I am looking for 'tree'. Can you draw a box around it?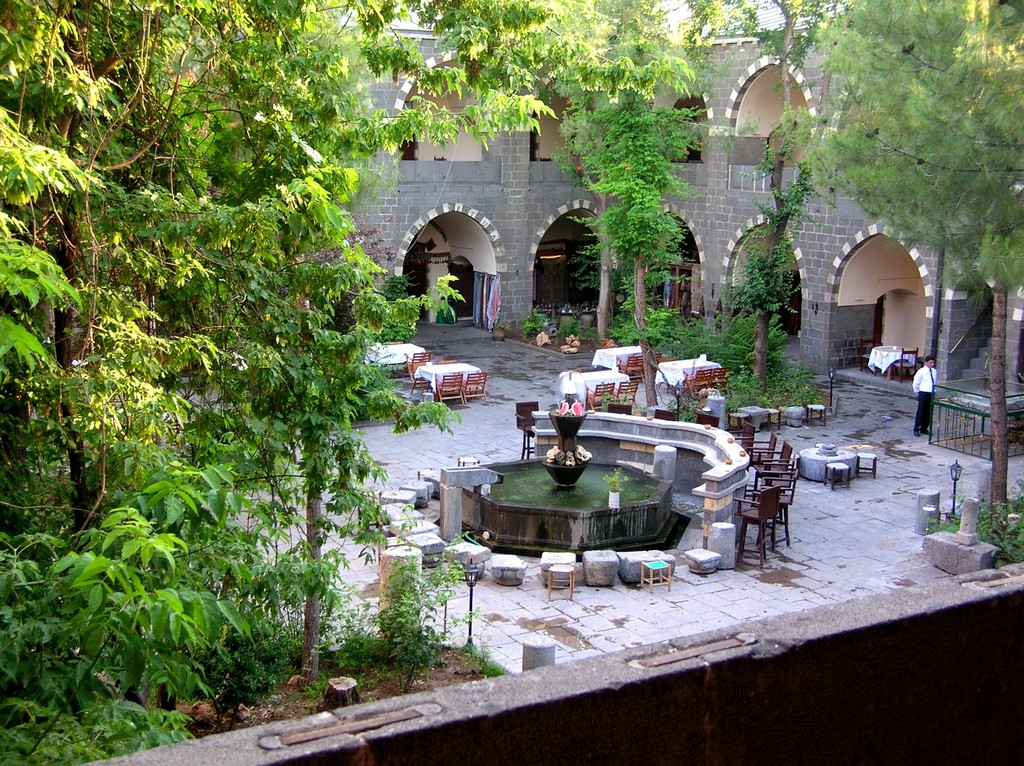
Sure, the bounding box is (x1=580, y1=102, x2=714, y2=332).
